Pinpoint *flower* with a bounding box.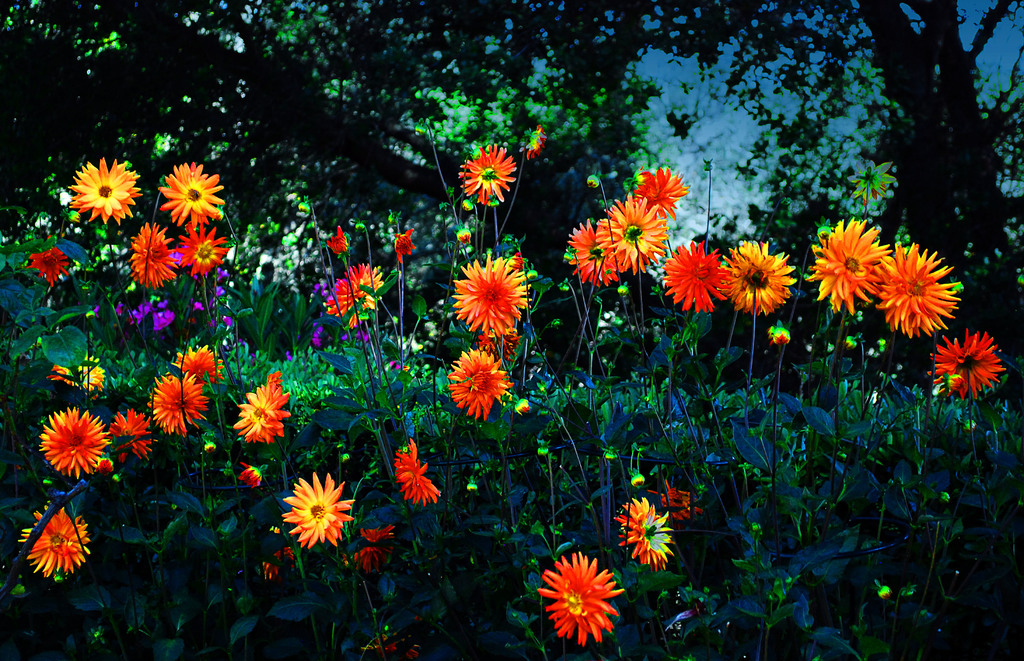
[left=40, top=408, right=109, bottom=476].
